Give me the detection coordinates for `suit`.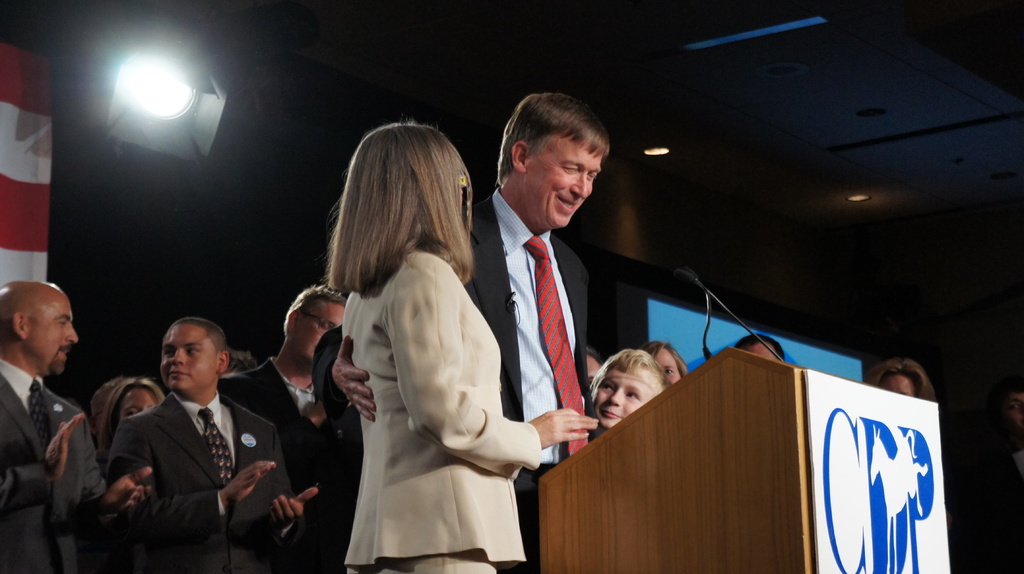
locate(308, 183, 606, 573).
